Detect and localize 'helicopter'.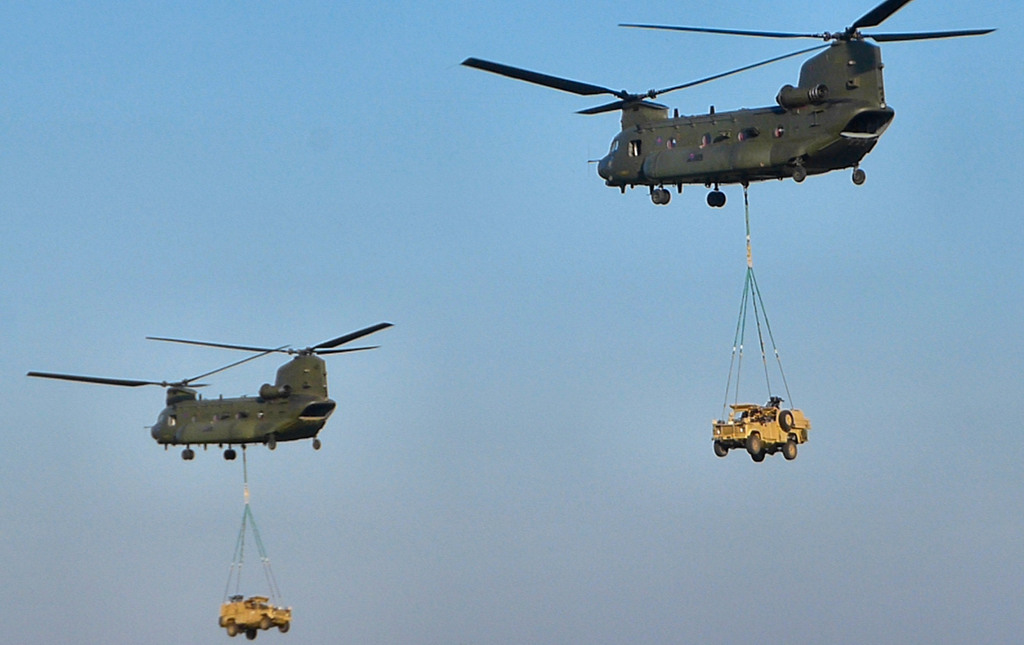
Localized at 461 0 999 209.
